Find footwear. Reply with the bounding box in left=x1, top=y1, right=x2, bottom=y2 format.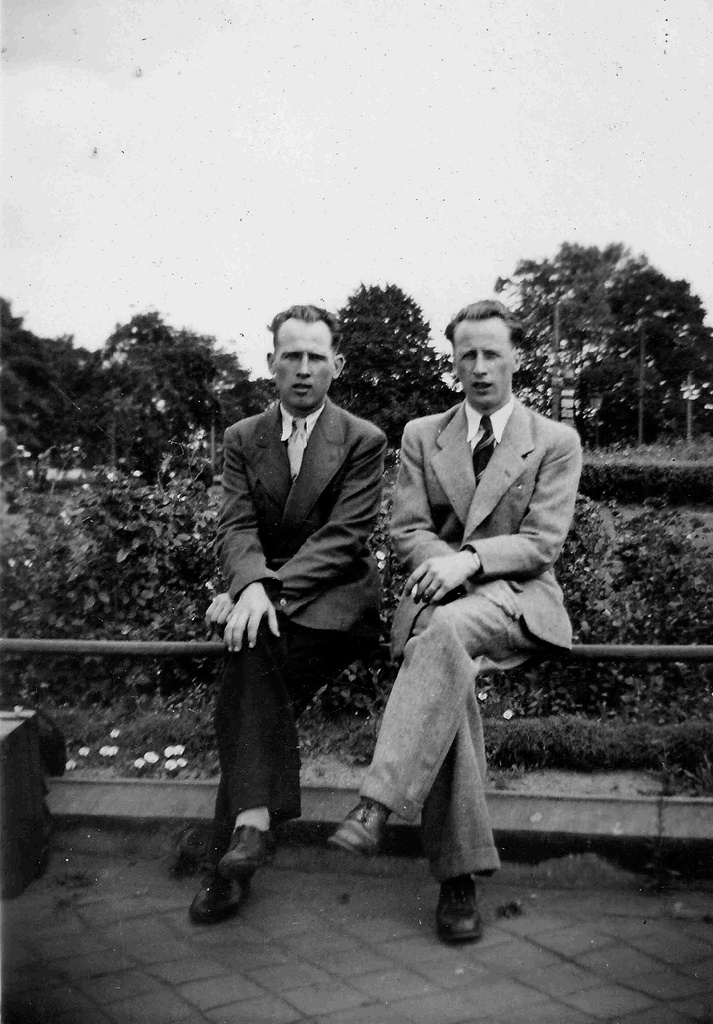
left=331, top=801, right=389, bottom=855.
